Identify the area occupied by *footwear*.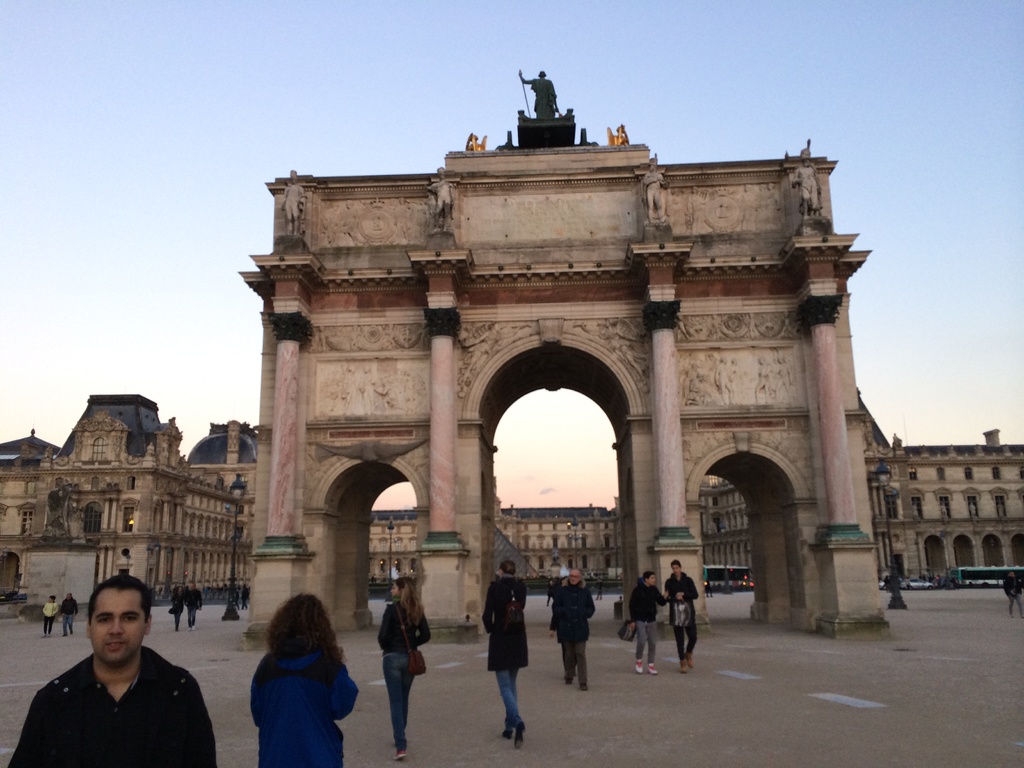
Area: box(499, 728, 513, 741).
